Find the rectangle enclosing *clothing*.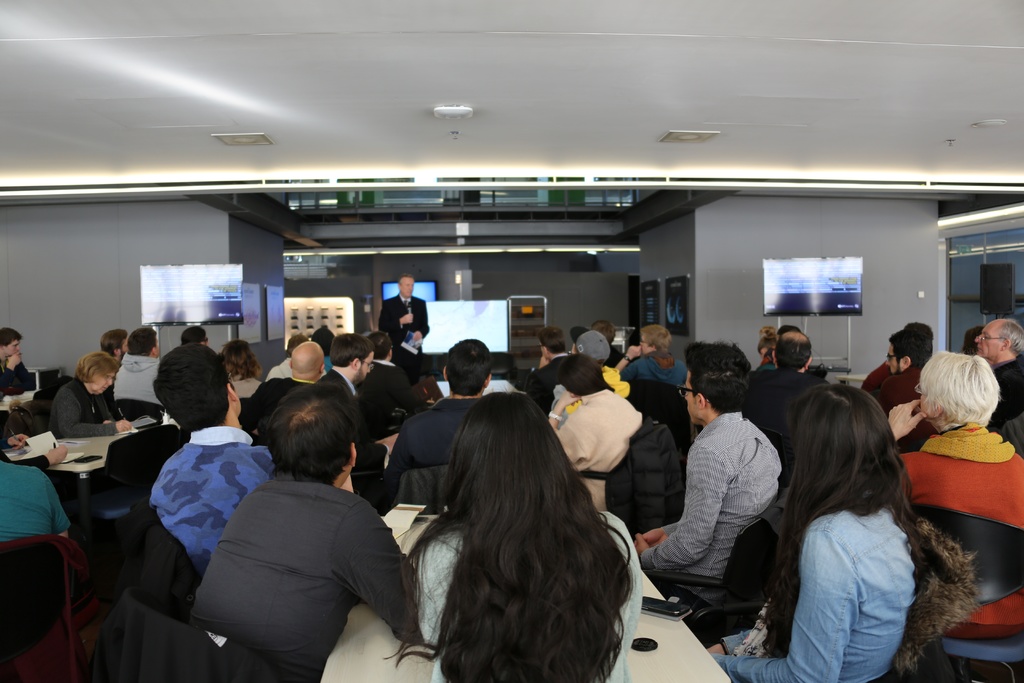
<region>128, 520, 179, 592</region>.
